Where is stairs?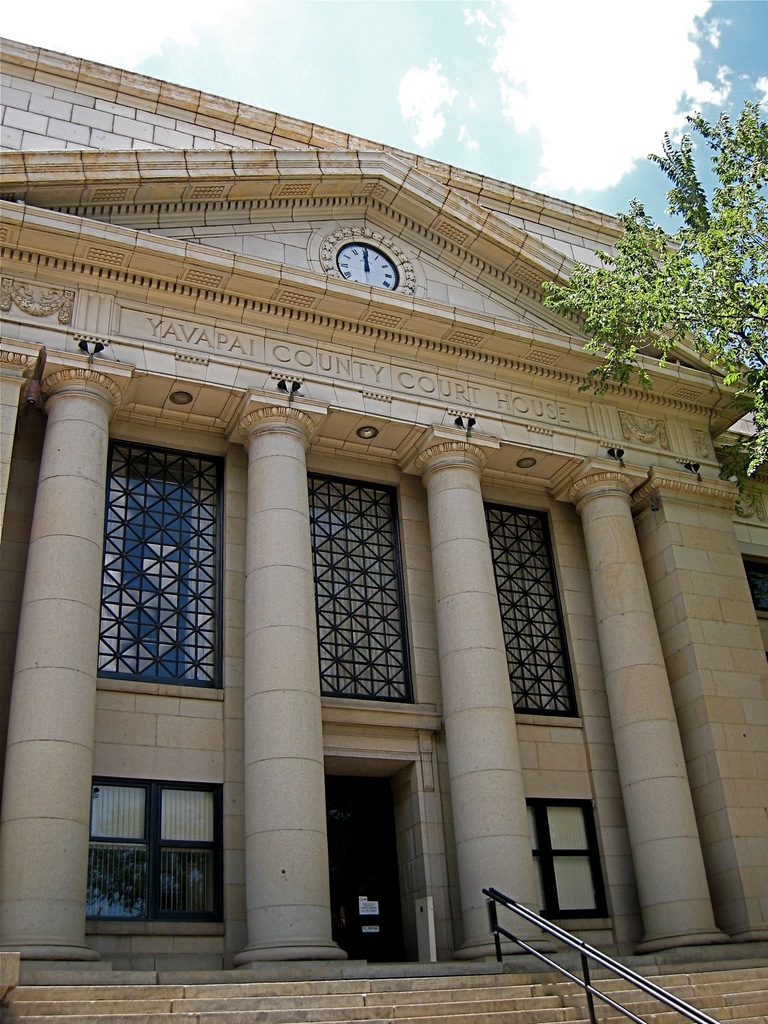
region(2, 939, 767, 1023).
